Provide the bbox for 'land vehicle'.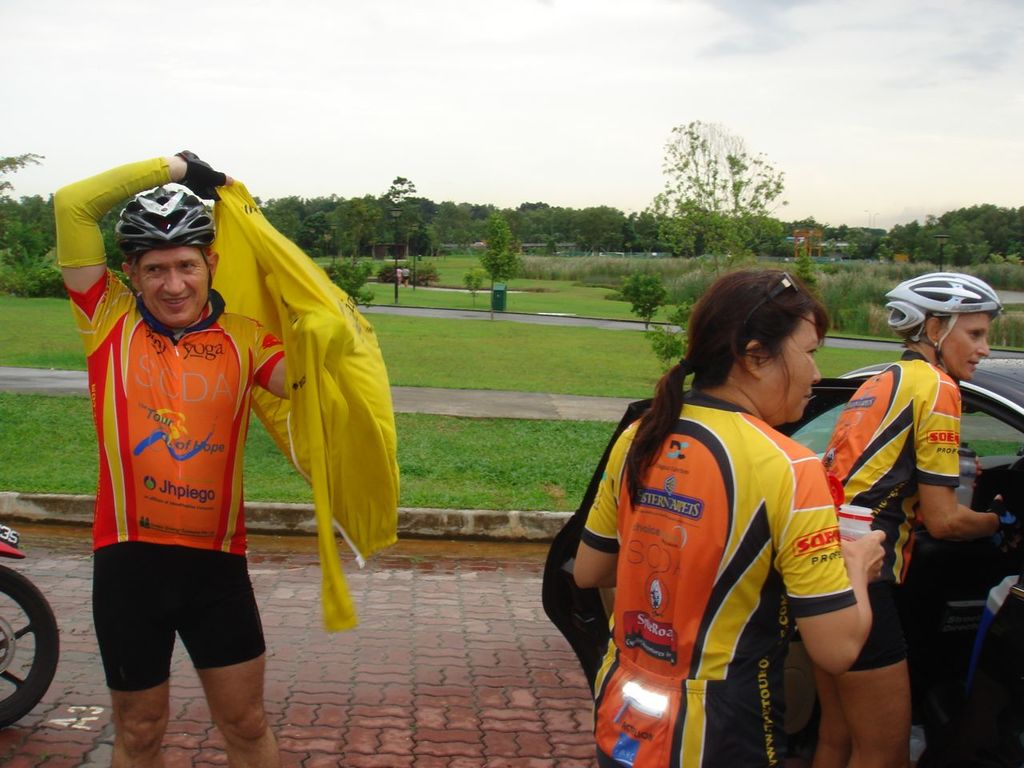
bbox(541, 358, 1023, 766).
